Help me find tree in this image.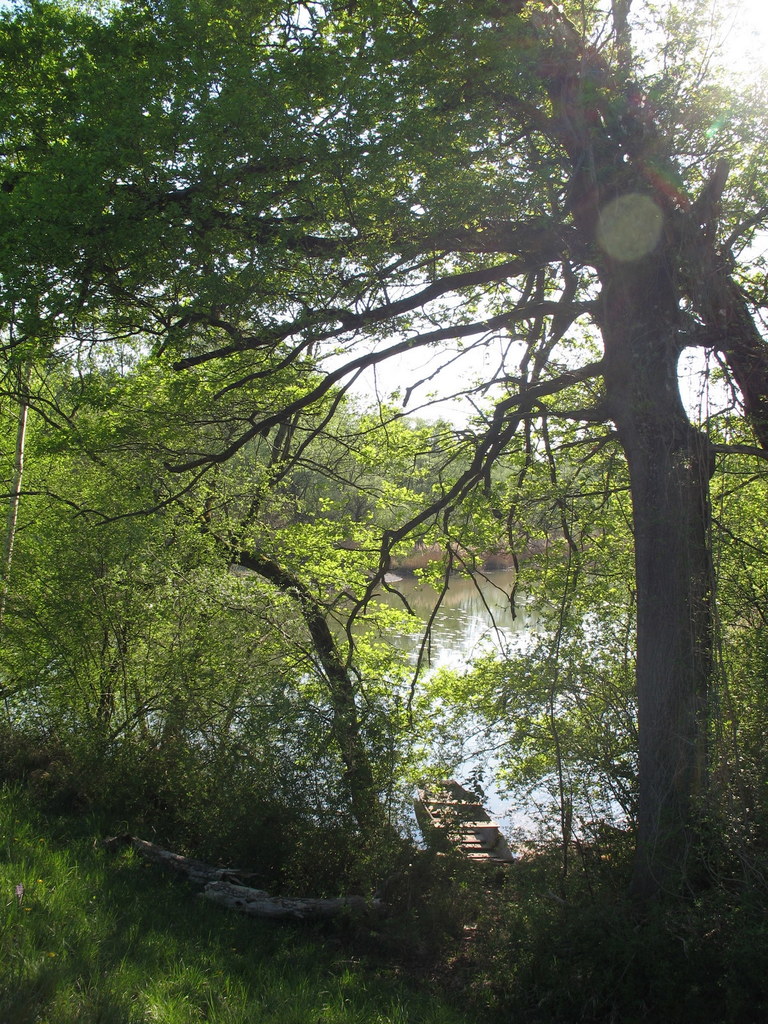
Found it: BBox(0, 299, 132, 797).
